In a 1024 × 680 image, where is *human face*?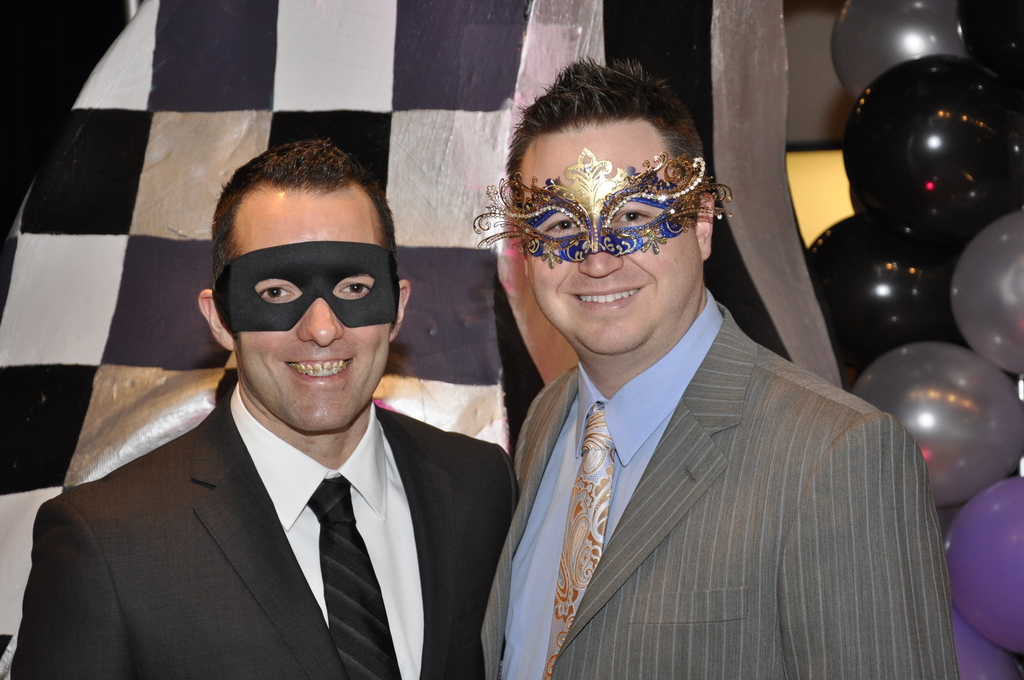
bbox=(236, 188, 394, 432).
